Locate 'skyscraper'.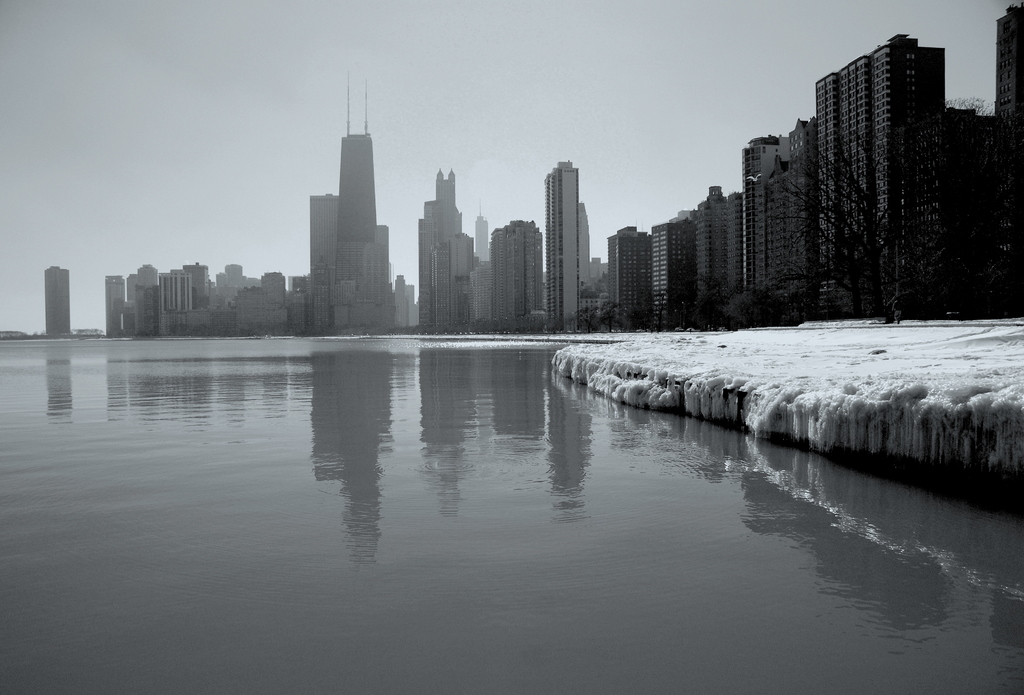
Bounding box: x1=424 y1=169 x2=461 y2=240.
